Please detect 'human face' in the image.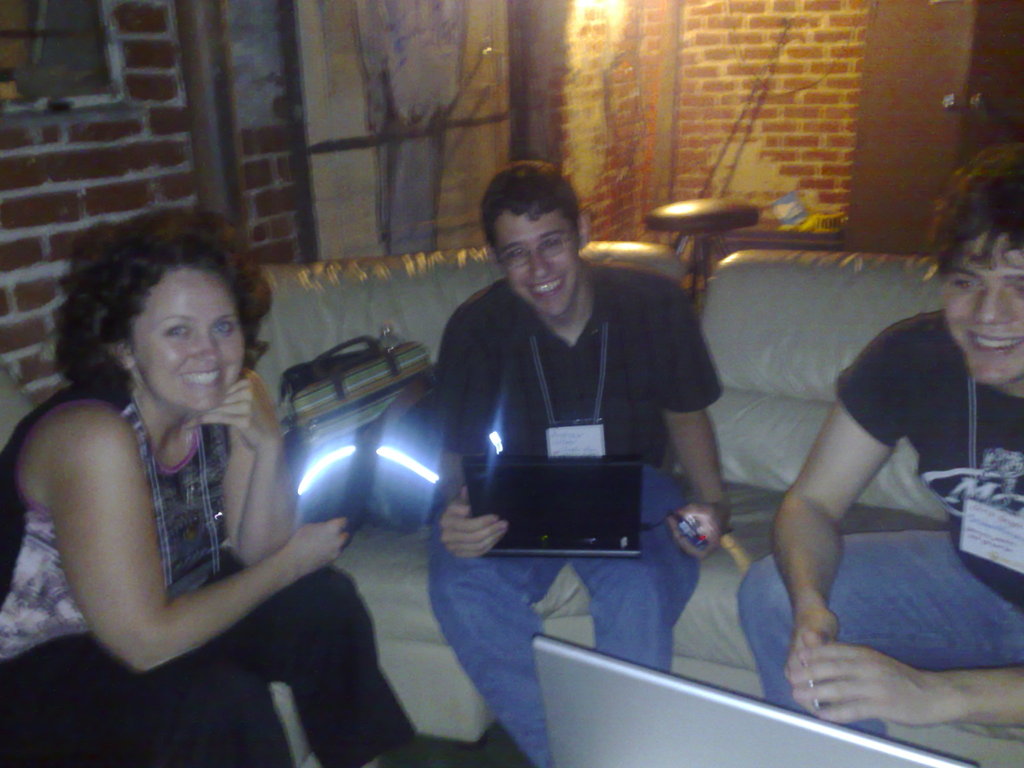
select_region(127, 267, 247, 413).
